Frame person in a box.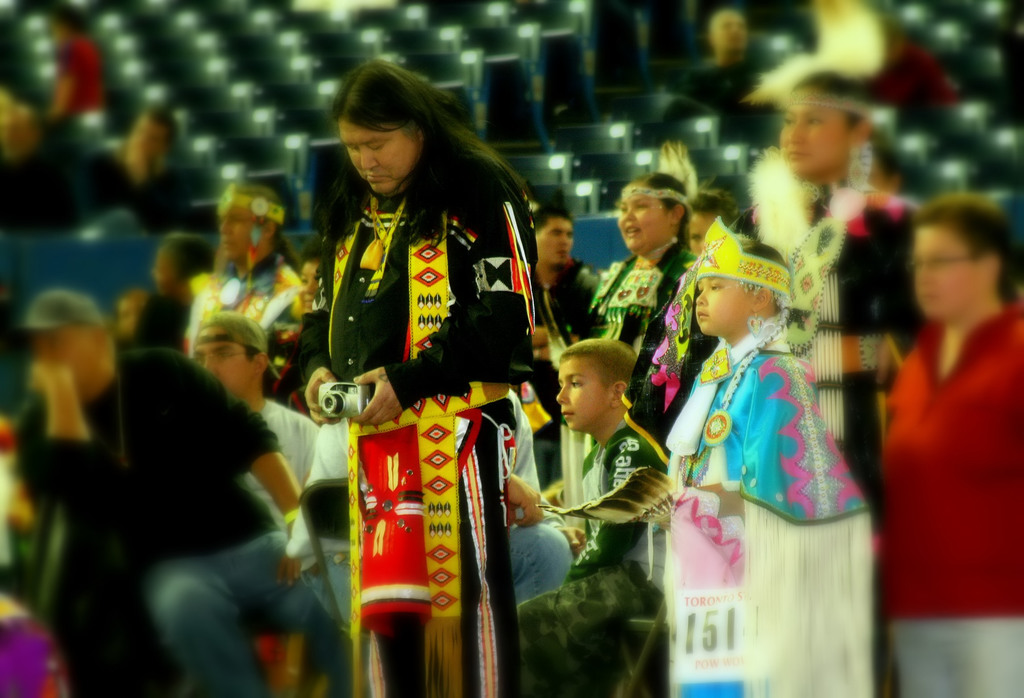
region(670, 215, 874, 697).
